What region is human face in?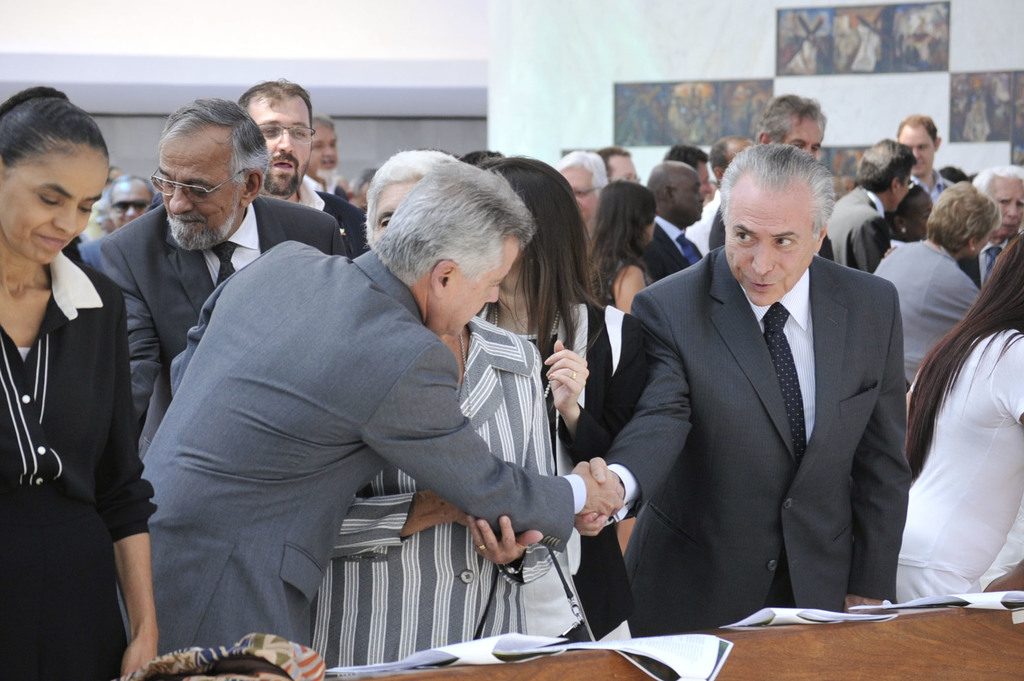
(246,97,311,186).
